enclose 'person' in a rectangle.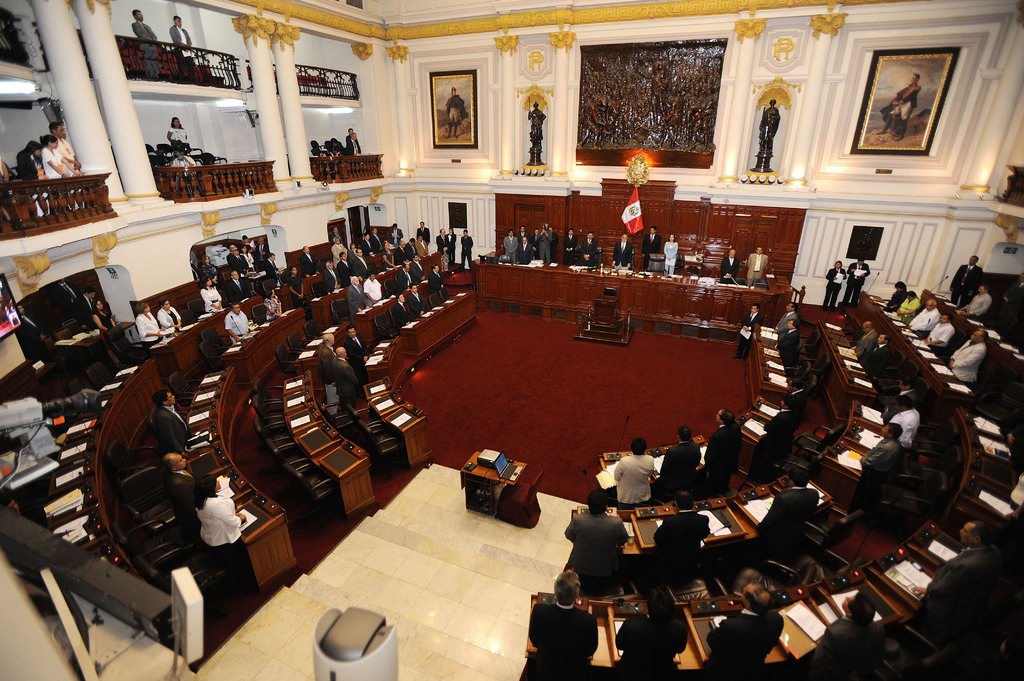
detection(948, 329, 985, 389).
